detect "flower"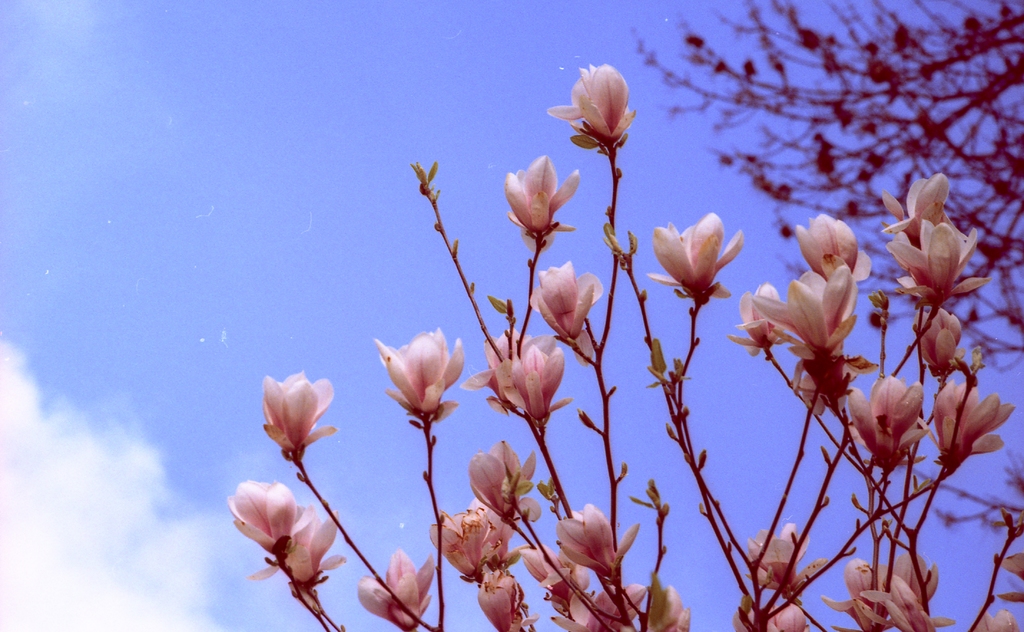
x1=754 y1=520 x2=824 y2=601
